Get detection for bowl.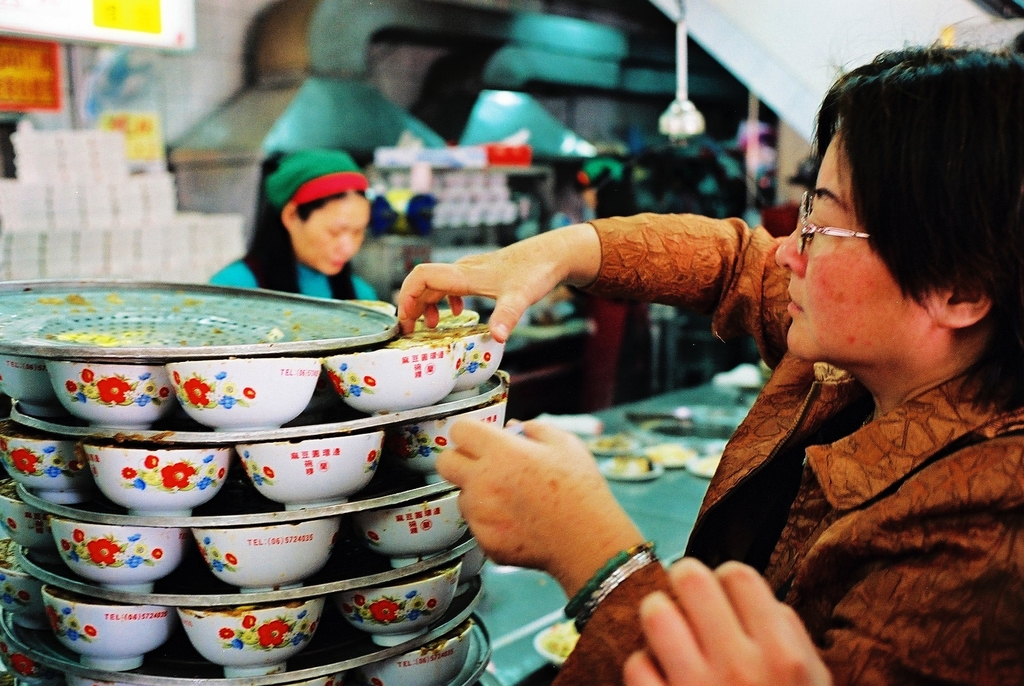
Detection: [left=52, top=519, right=186, bottom=594].
